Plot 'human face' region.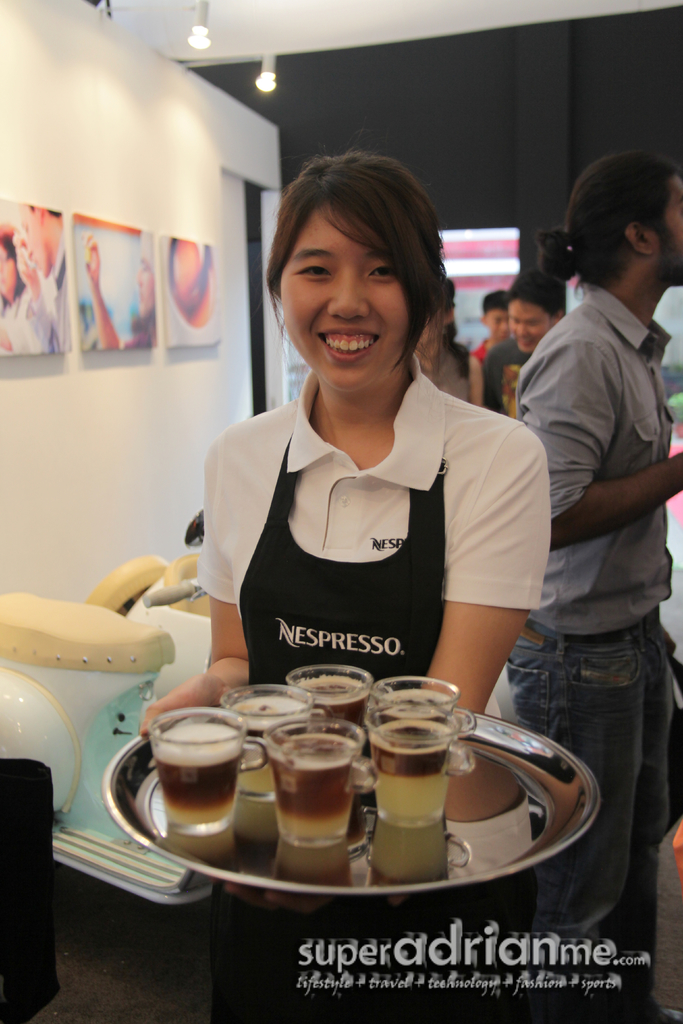
Plotted at {"x1": 488, "y1": 309, "x2": 507, "y2": 339}.
